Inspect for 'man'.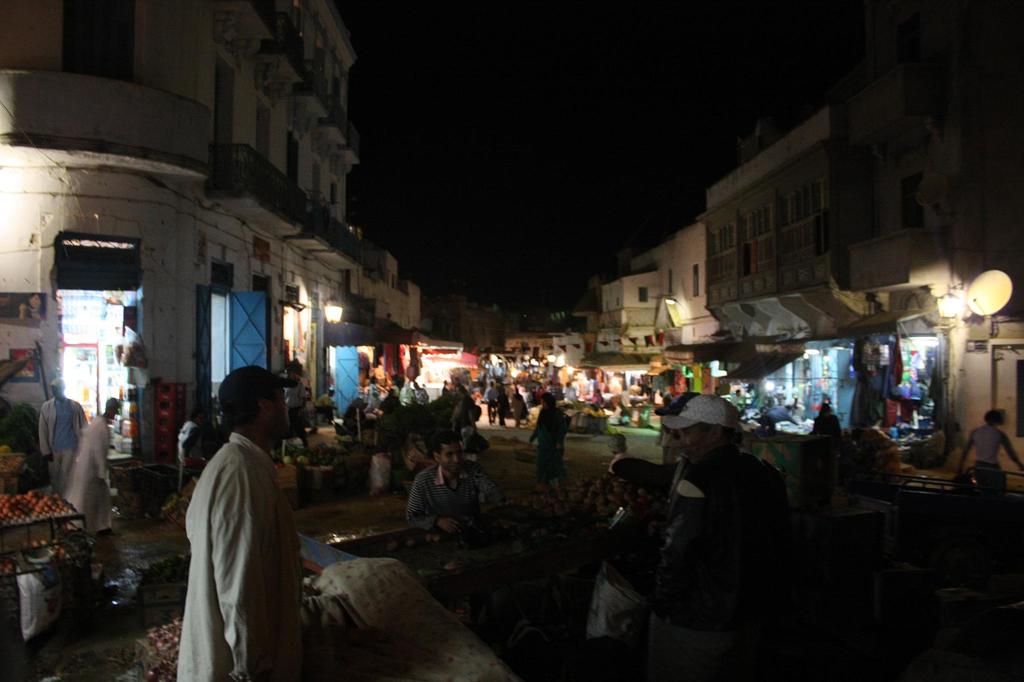
Inspection: bbox(959, 412, 1023, 482).
